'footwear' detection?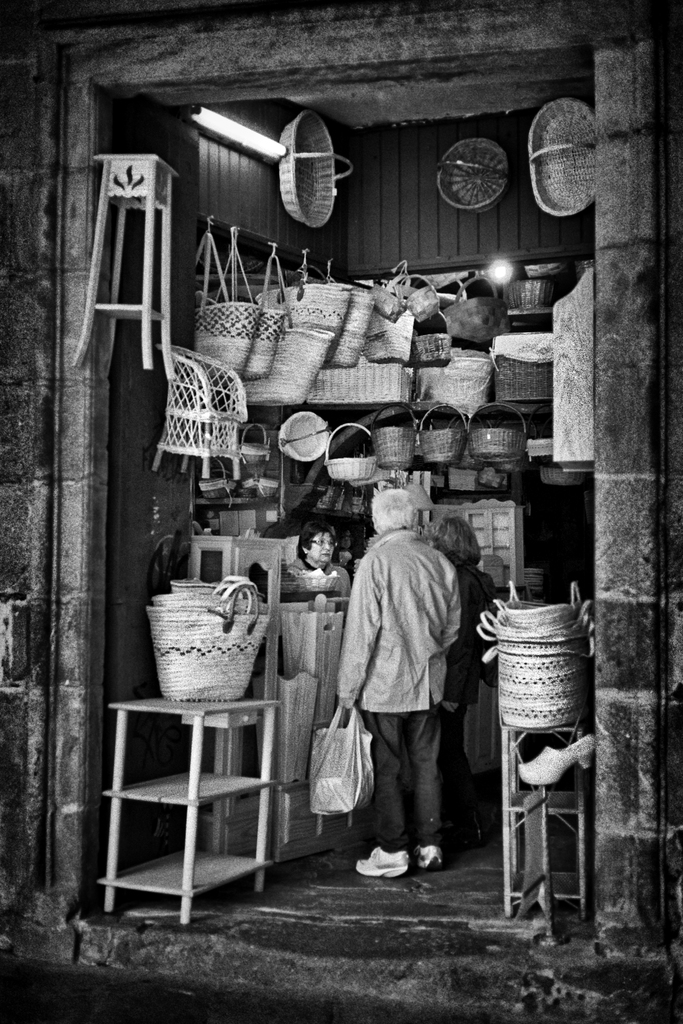
<box>353,845,415,879</box>
